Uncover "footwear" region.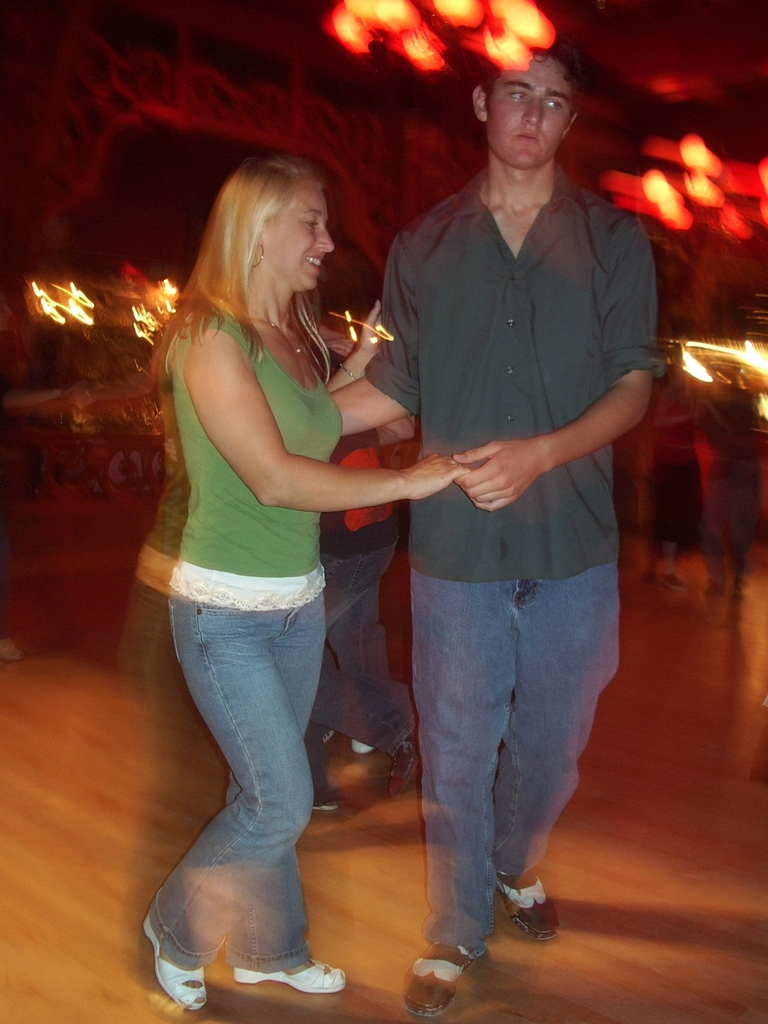
Uncovered: {"x1": 394, "y1": 726, "x2": 424, "y2": 805}.
